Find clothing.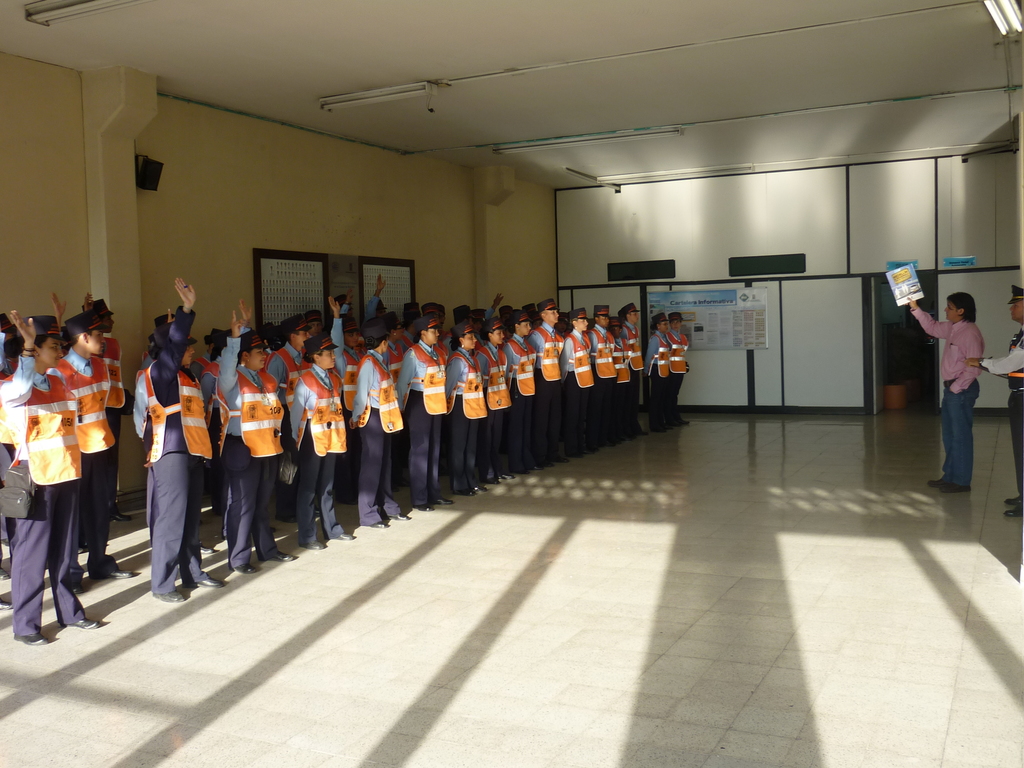
(269, 344, 299, 527).
